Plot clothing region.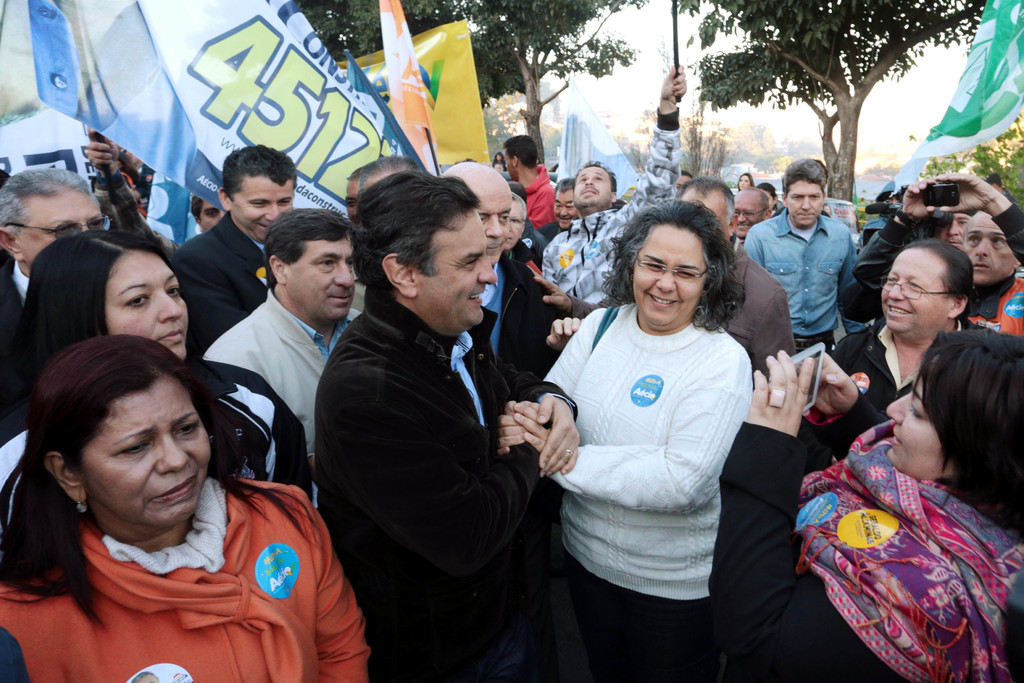
Plotted at Rect(0, 477, 374, 682).
